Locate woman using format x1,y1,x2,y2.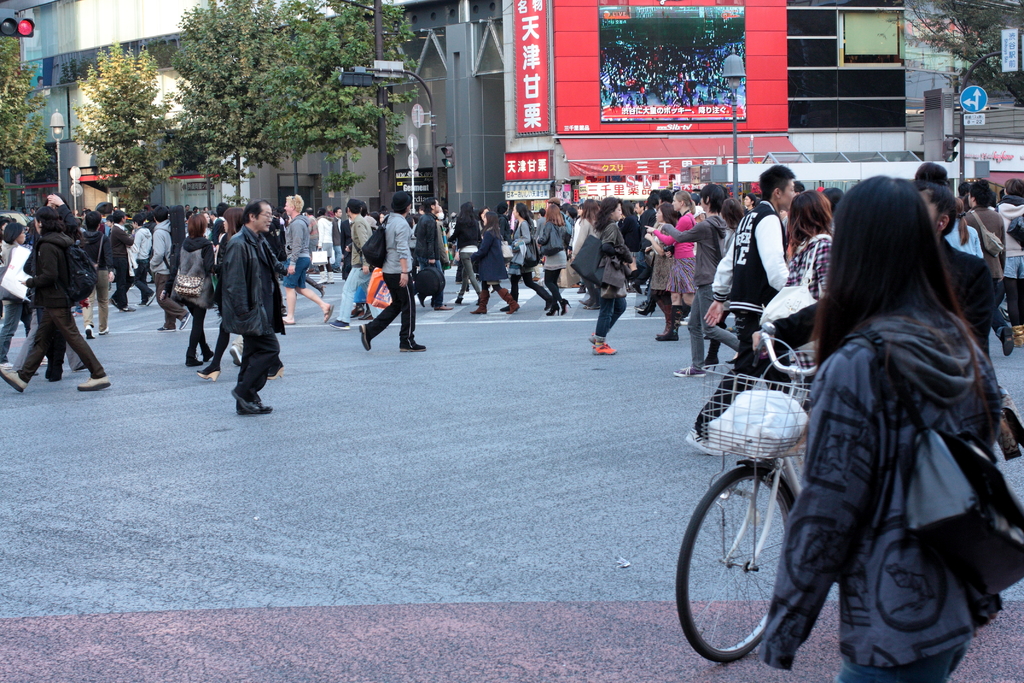
367,210,379,220.
